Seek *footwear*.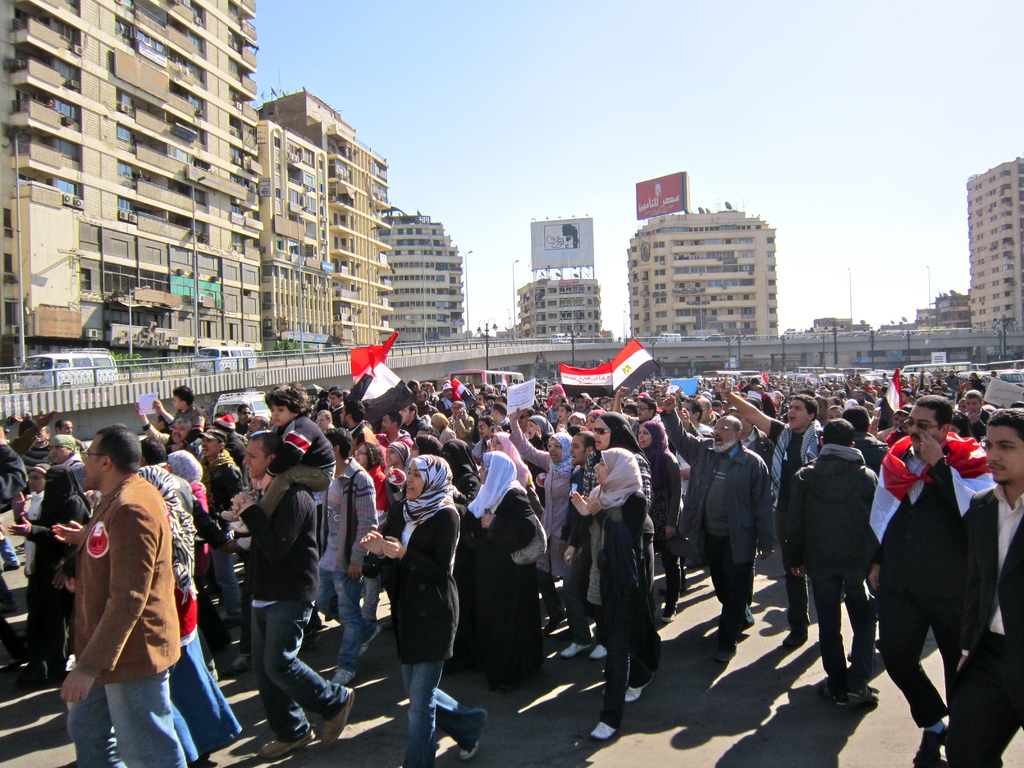
[x1=717, y1=639, x2=738, y2=660].
